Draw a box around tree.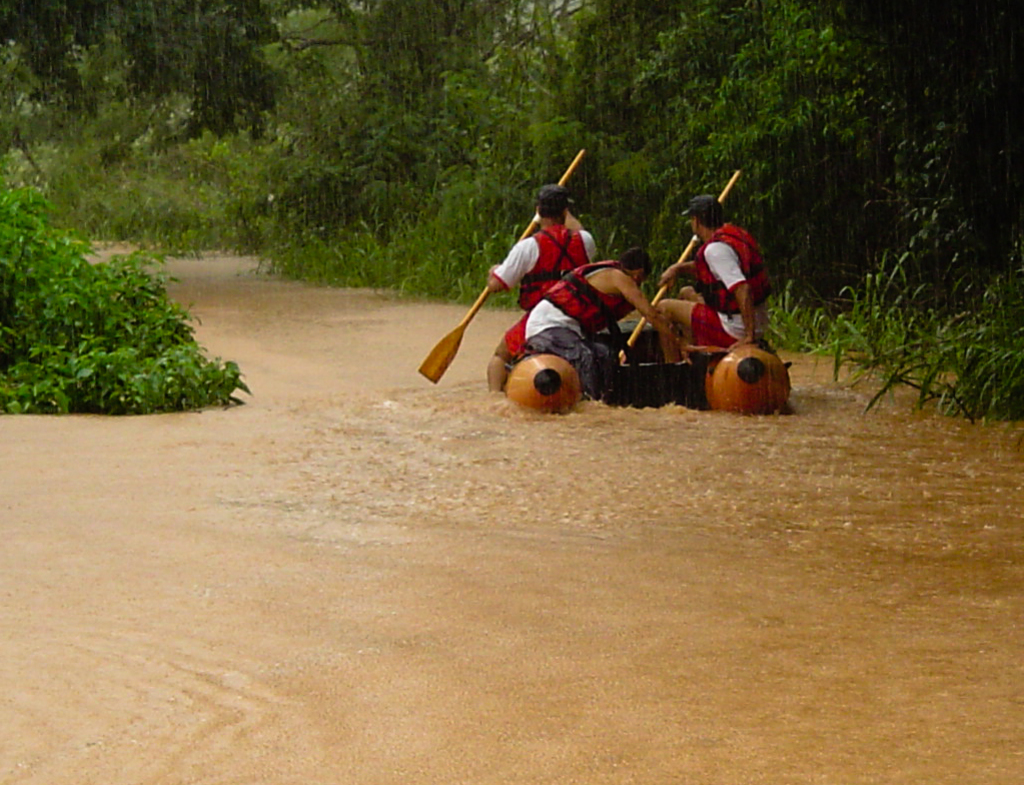
bbox(0, 0, 140, 177).
